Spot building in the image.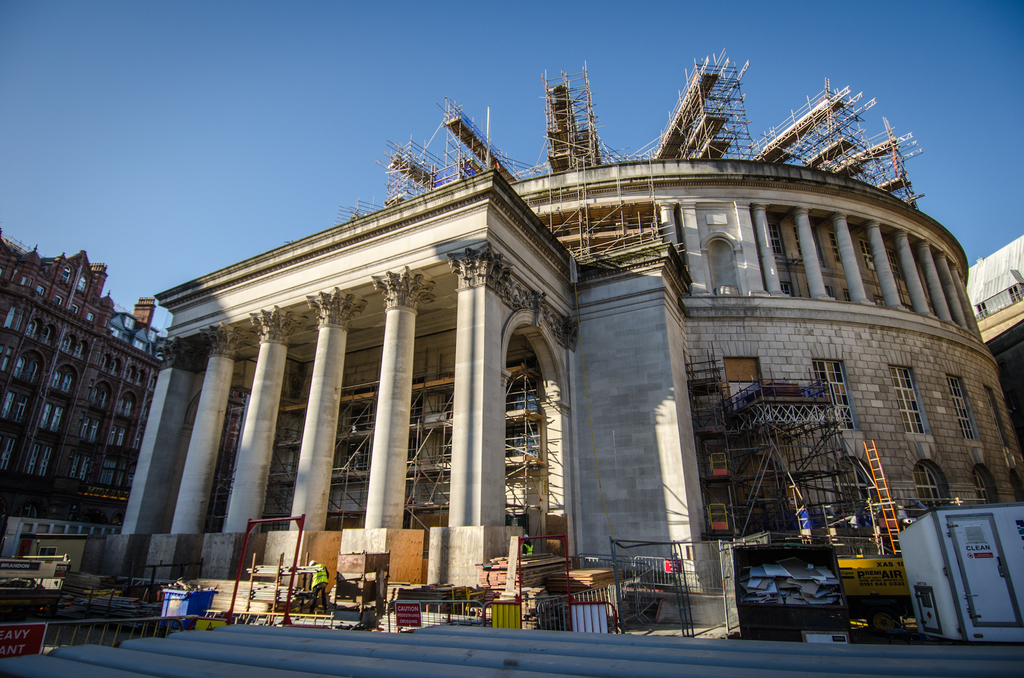
building found at rect(962, 237, 1023, 393).
